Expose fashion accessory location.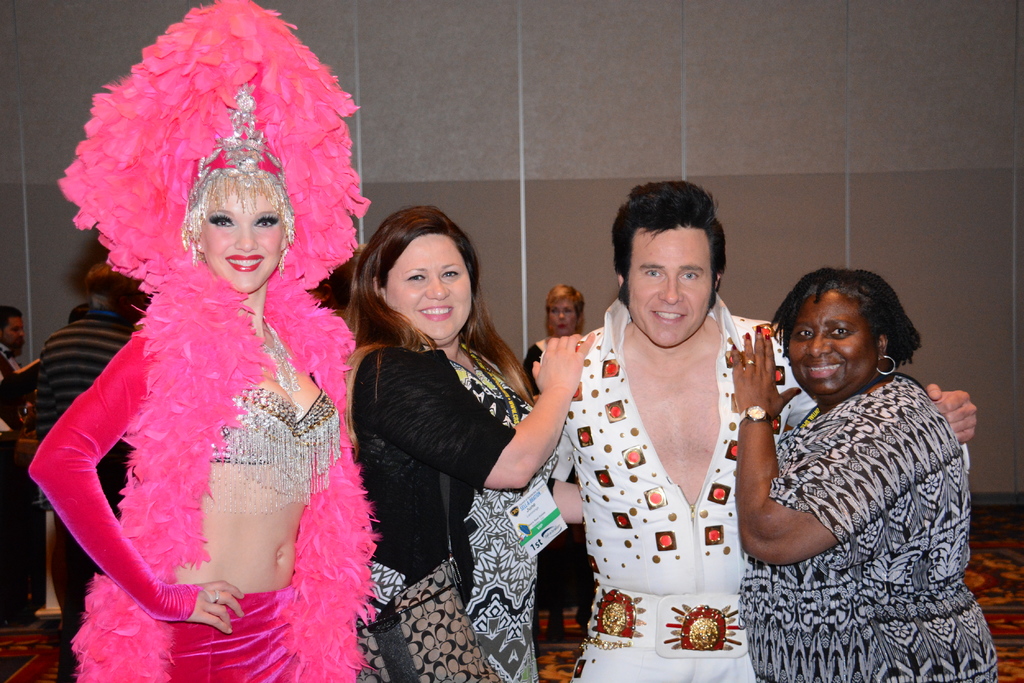
Exposed at 205/399/336/517.
